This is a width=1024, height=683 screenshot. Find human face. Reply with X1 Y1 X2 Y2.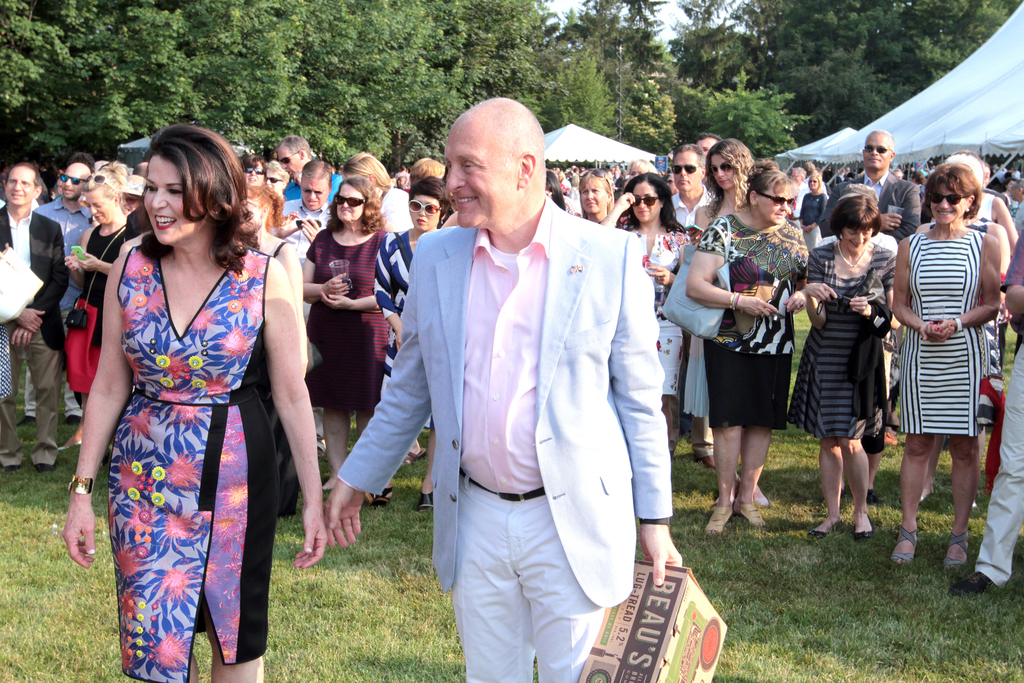
934 185 961 225.
